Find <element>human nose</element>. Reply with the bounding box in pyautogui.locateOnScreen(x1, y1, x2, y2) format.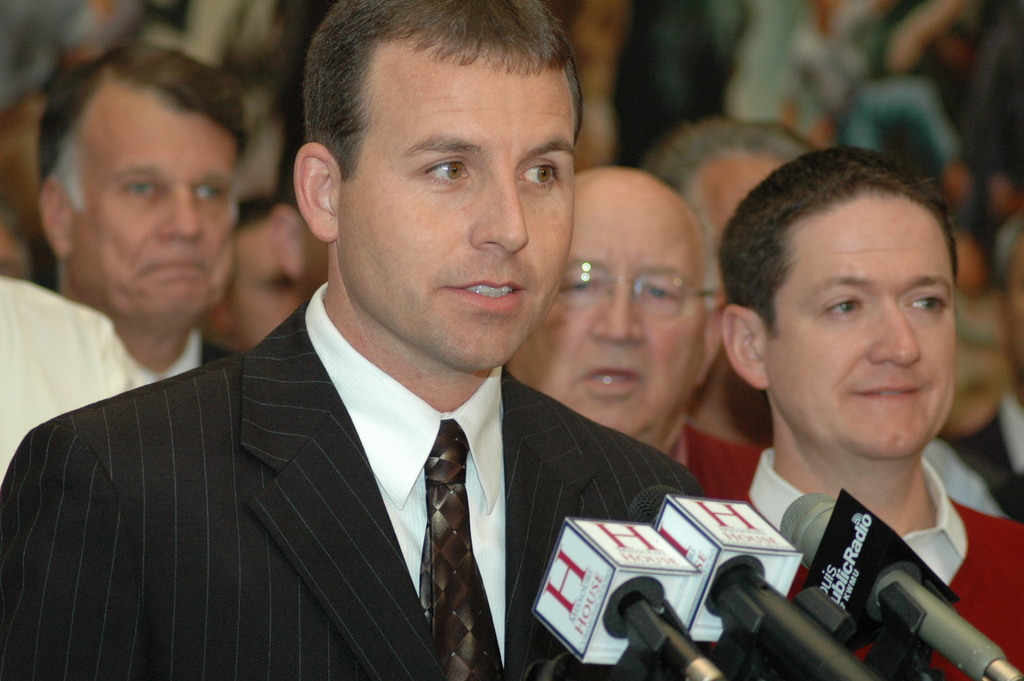
pyautogui.locateOnScreen(867, 301, 922, 369).
